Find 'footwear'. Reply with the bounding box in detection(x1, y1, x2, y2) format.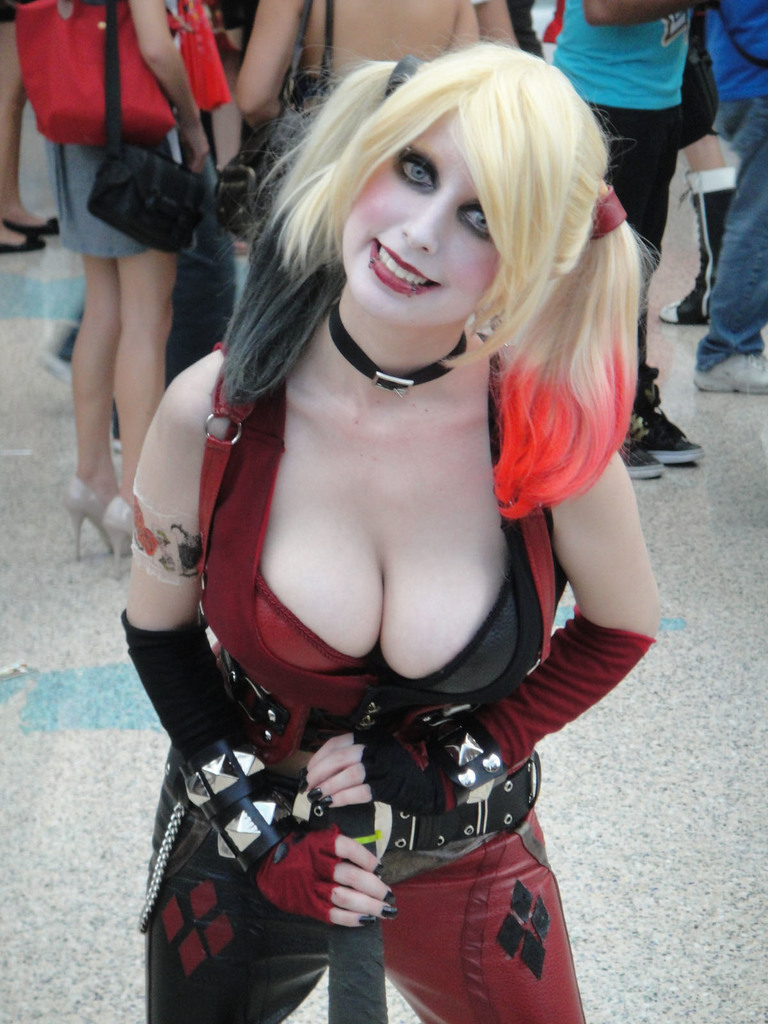
detection(66, 474, 112, 561).
